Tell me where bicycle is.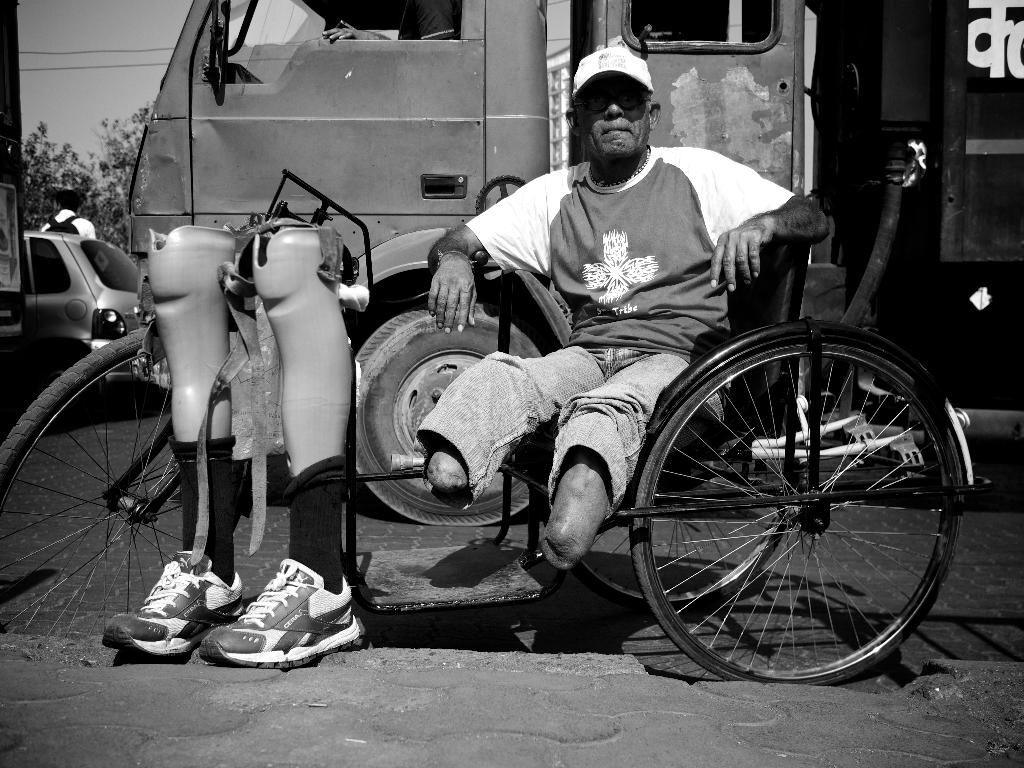
bicycle is at 0 165 996 682.
